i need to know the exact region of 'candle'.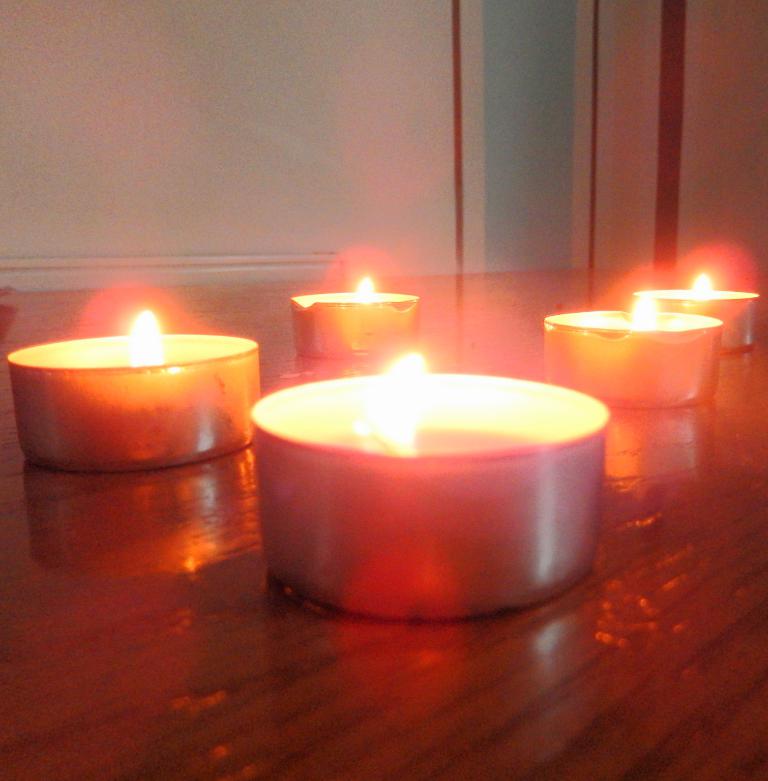
Region: 290:271:420:363.
